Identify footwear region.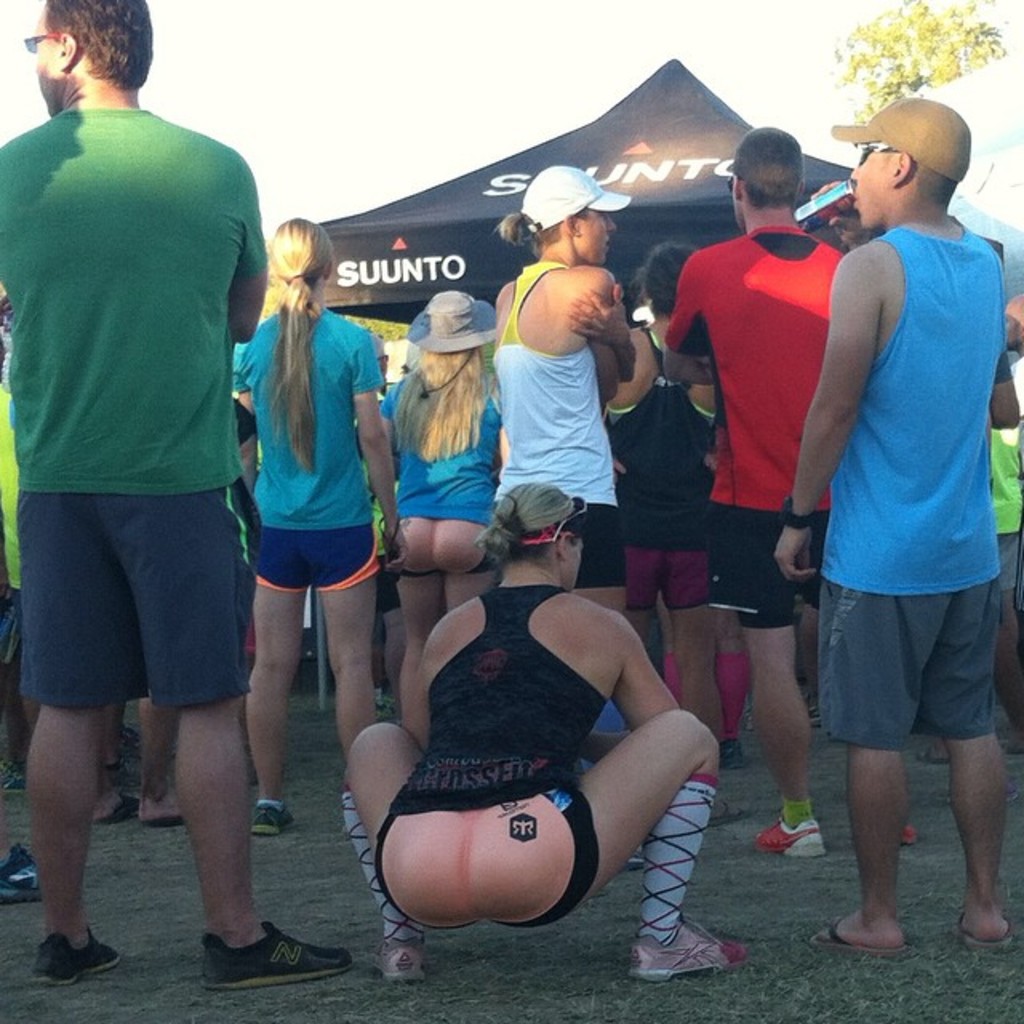
Region: locate(744, 813, 824, 858).
